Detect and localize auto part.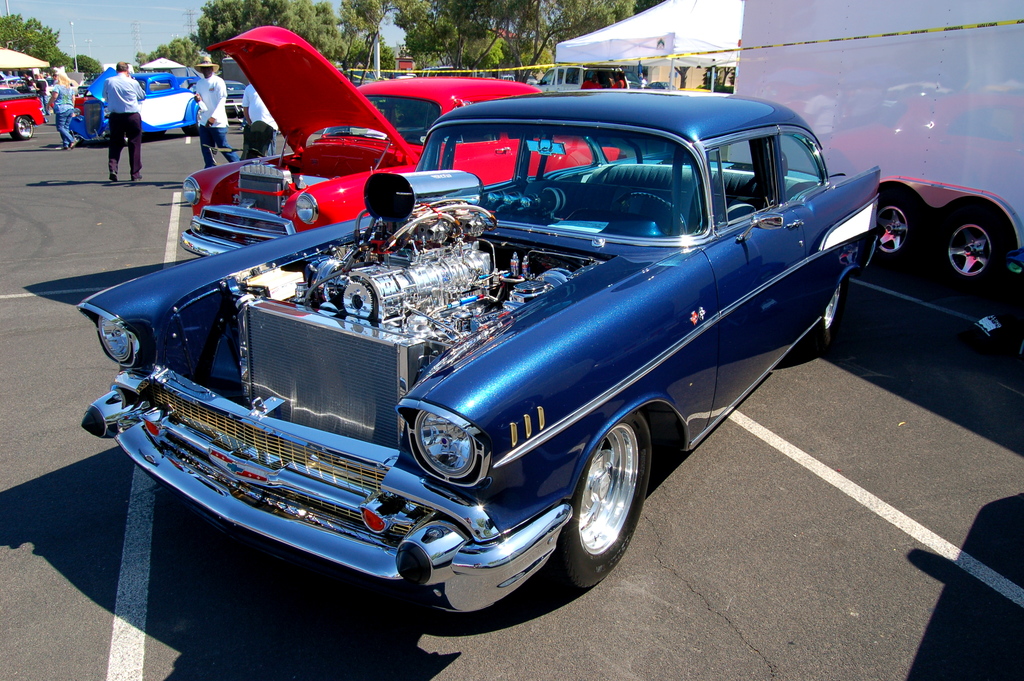
Localized at [left=182, top=116, right=203, bottom=142].
